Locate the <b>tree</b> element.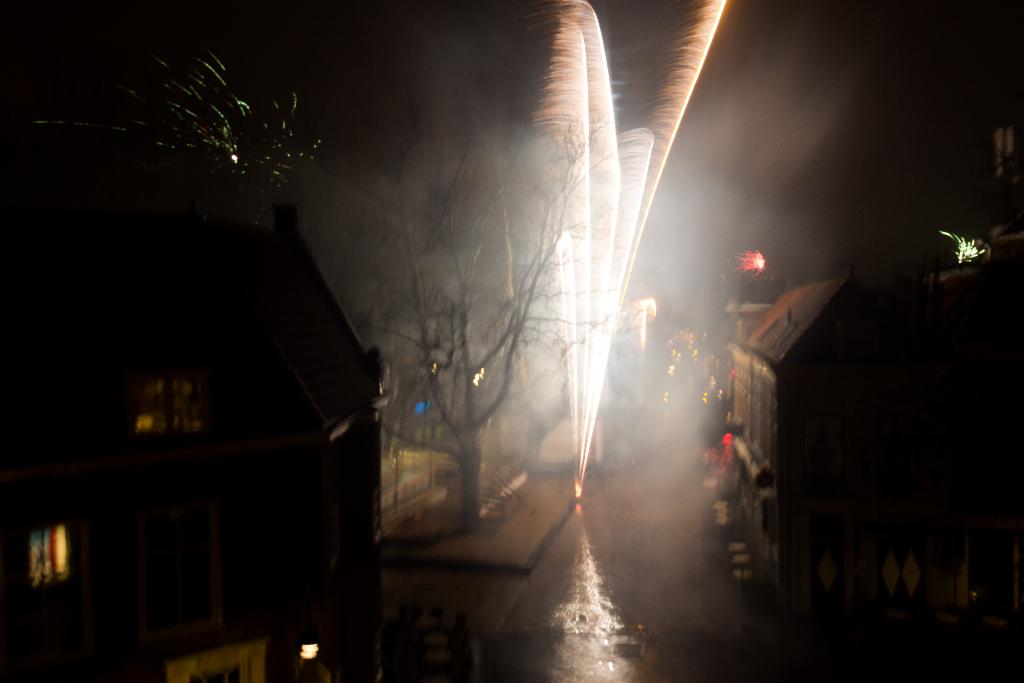
Element bbox: l=342, t=60, r=644, b=550.
